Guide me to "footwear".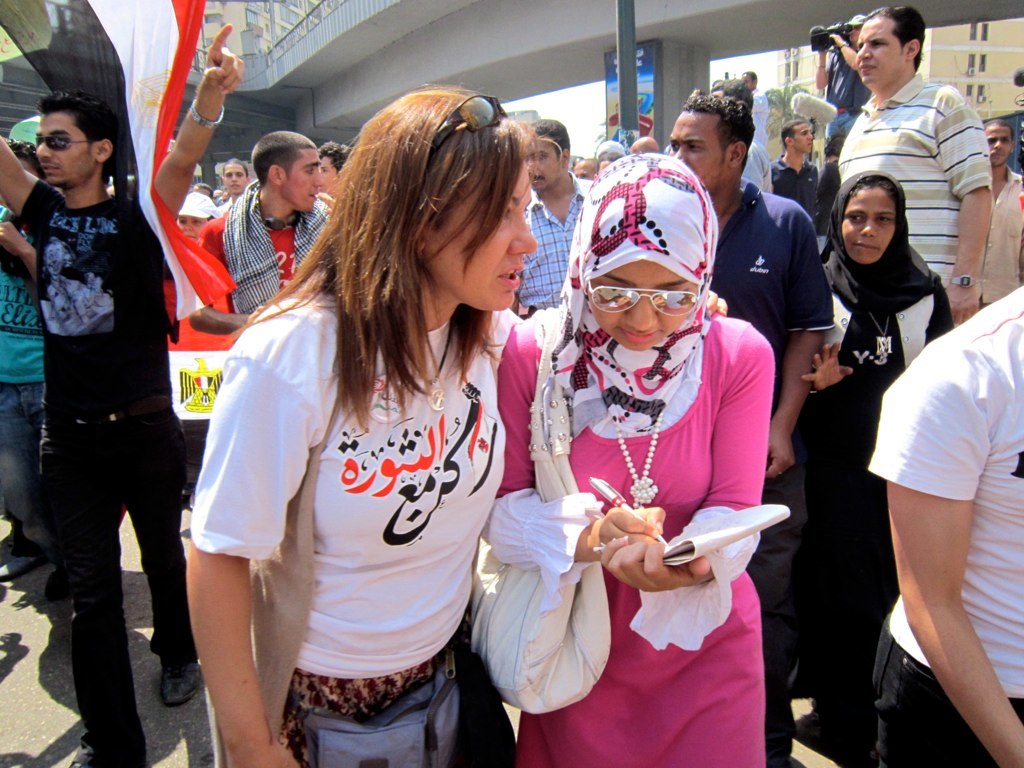
Guidance: locate(161, 658, 205, 706).
